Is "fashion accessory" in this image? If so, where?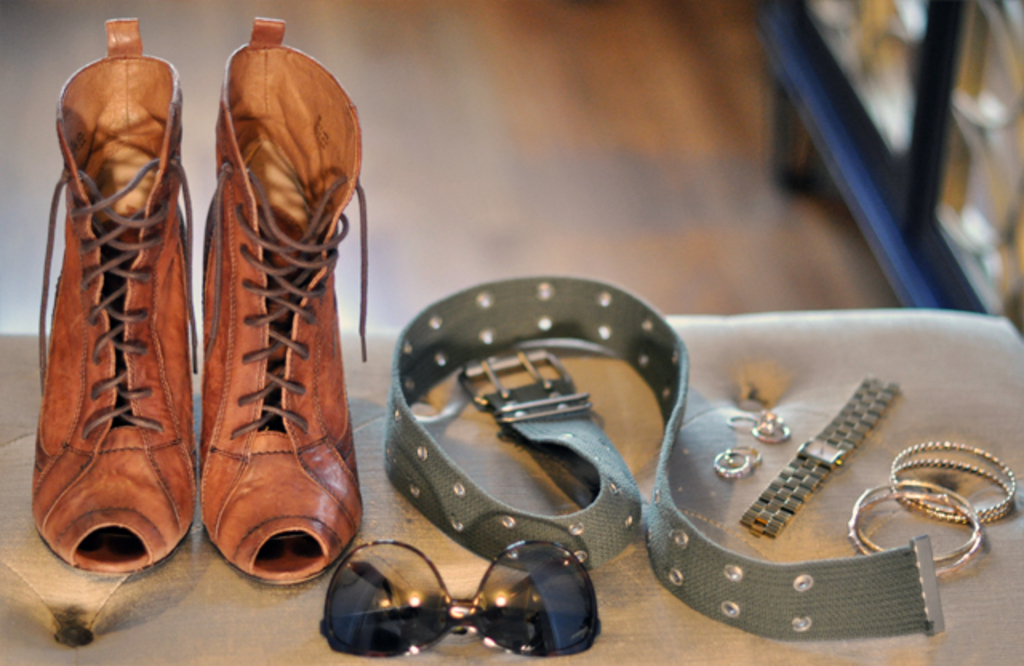
Yes, at pyautogui.locateOnScreen(30, 16, 197, 573).
